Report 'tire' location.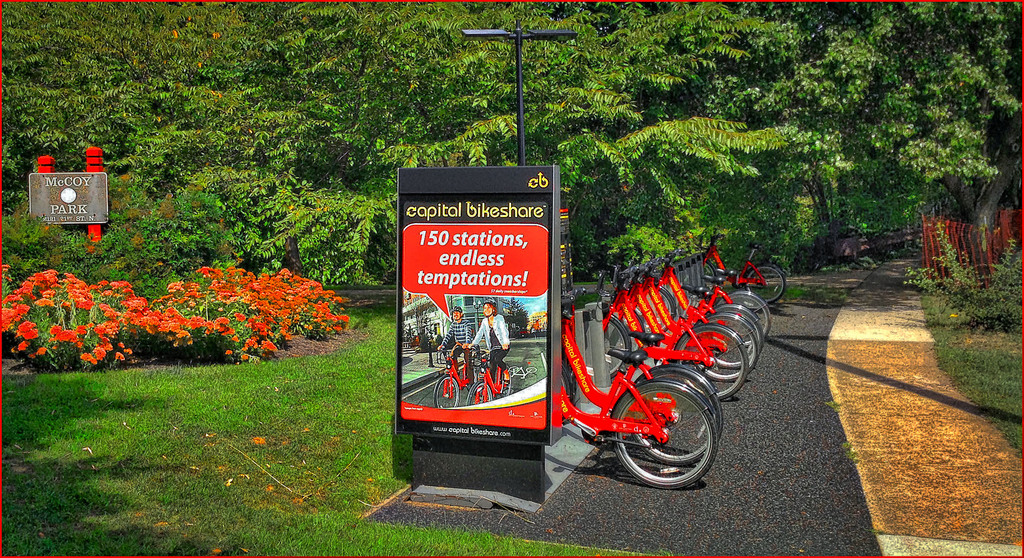
Report: [559,369,569,420].
